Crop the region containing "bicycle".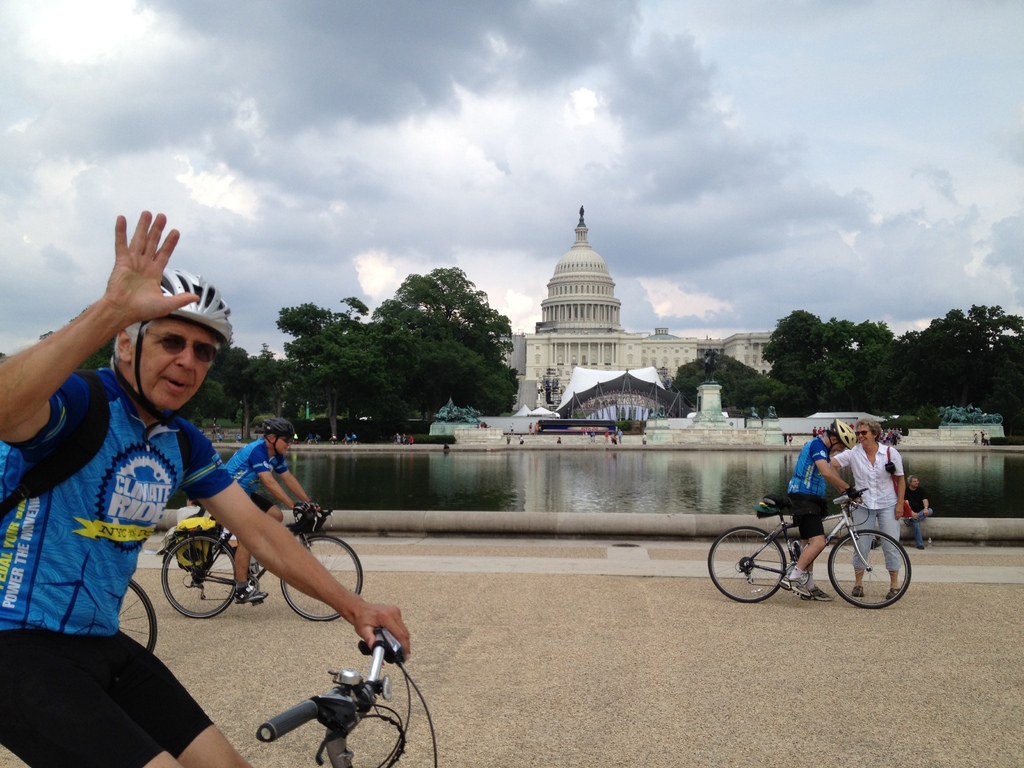
Crop region: 704,478,921,609.
